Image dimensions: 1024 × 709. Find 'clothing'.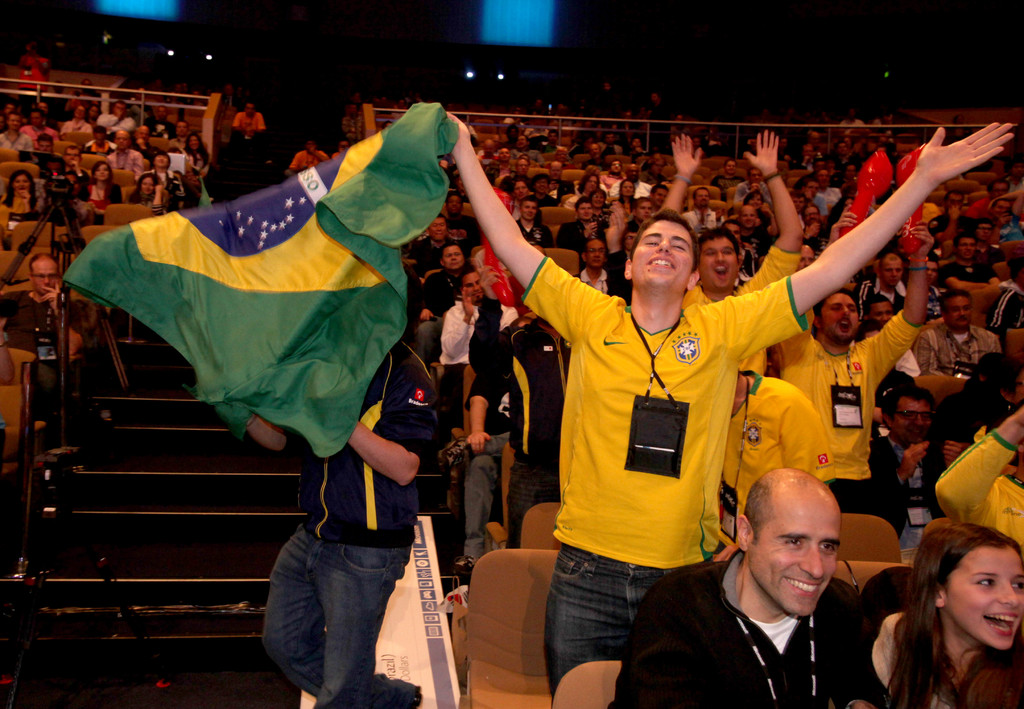
bbox(932, 210, 978, 256).
